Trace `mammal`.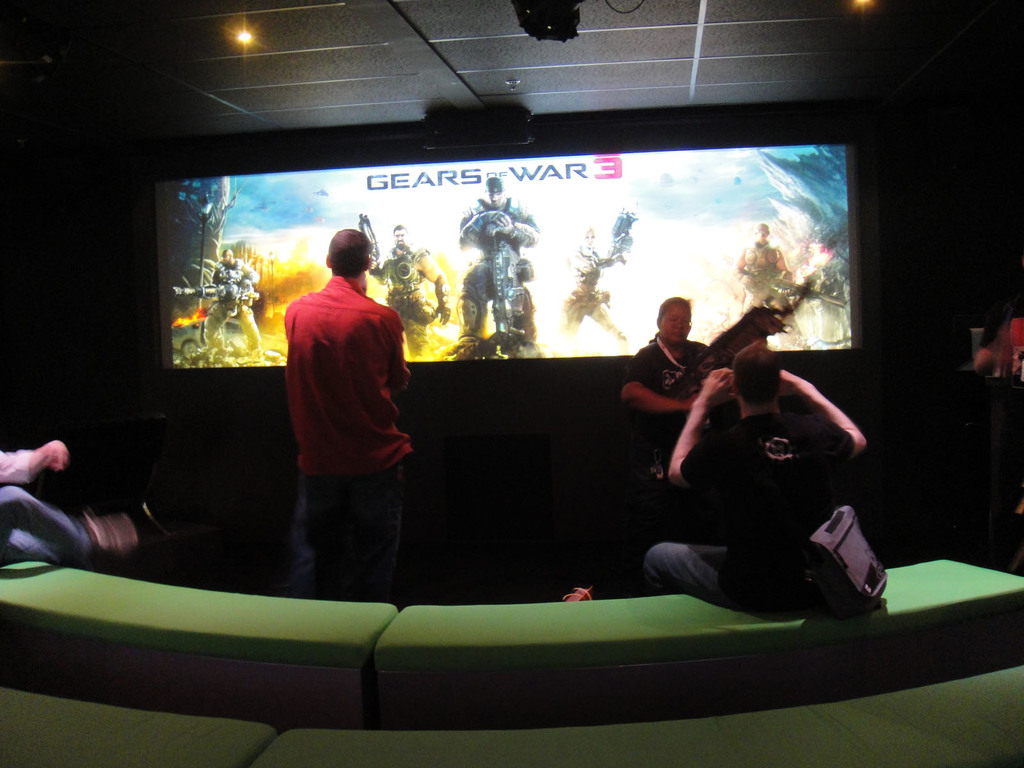
Traced to 966, 317, 1023, 399.
